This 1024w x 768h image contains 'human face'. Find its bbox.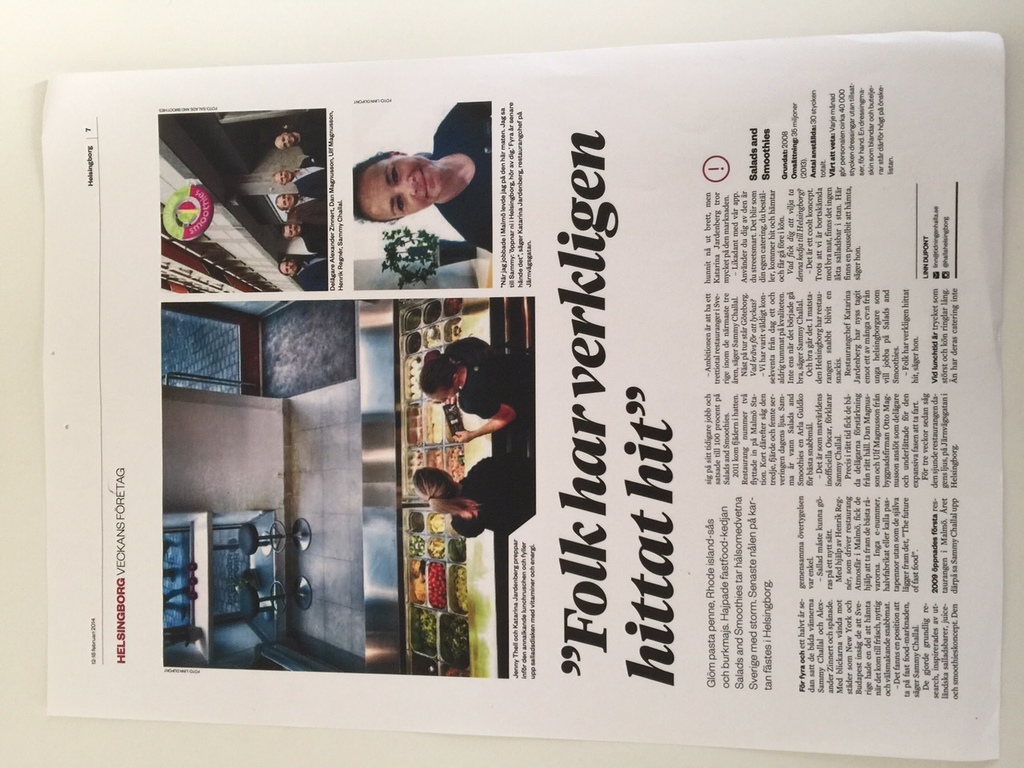
box(442, 390, 457, 402).
